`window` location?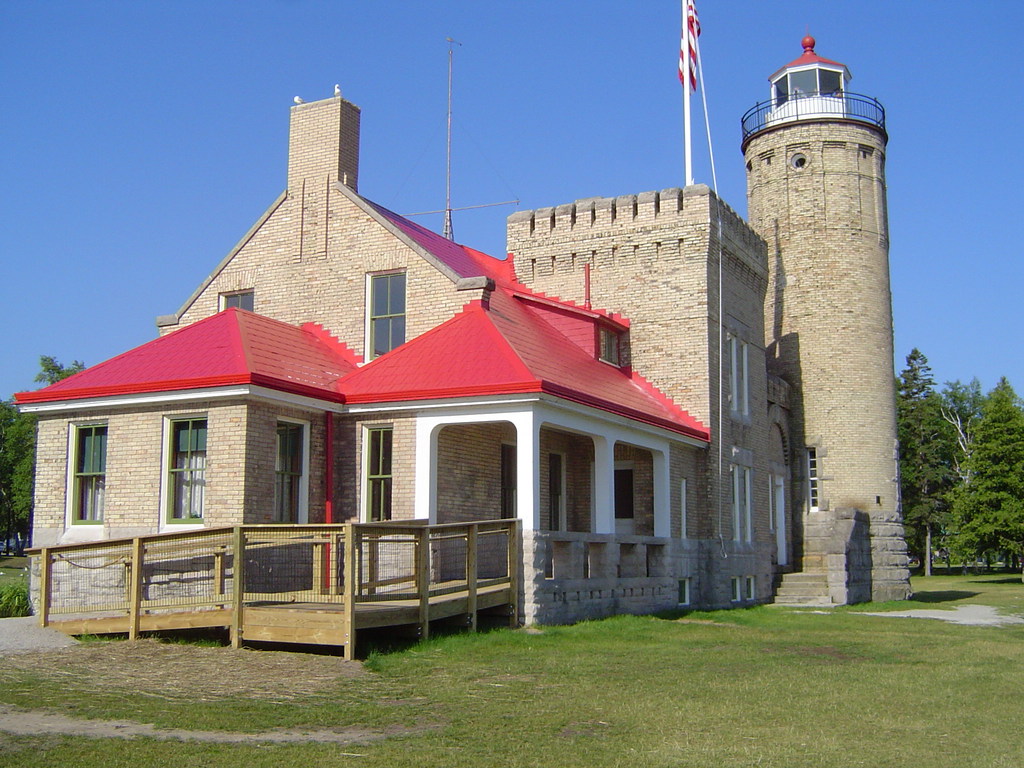
{"left": 503, "top": 440, "right": 513, "bottom": 528}
